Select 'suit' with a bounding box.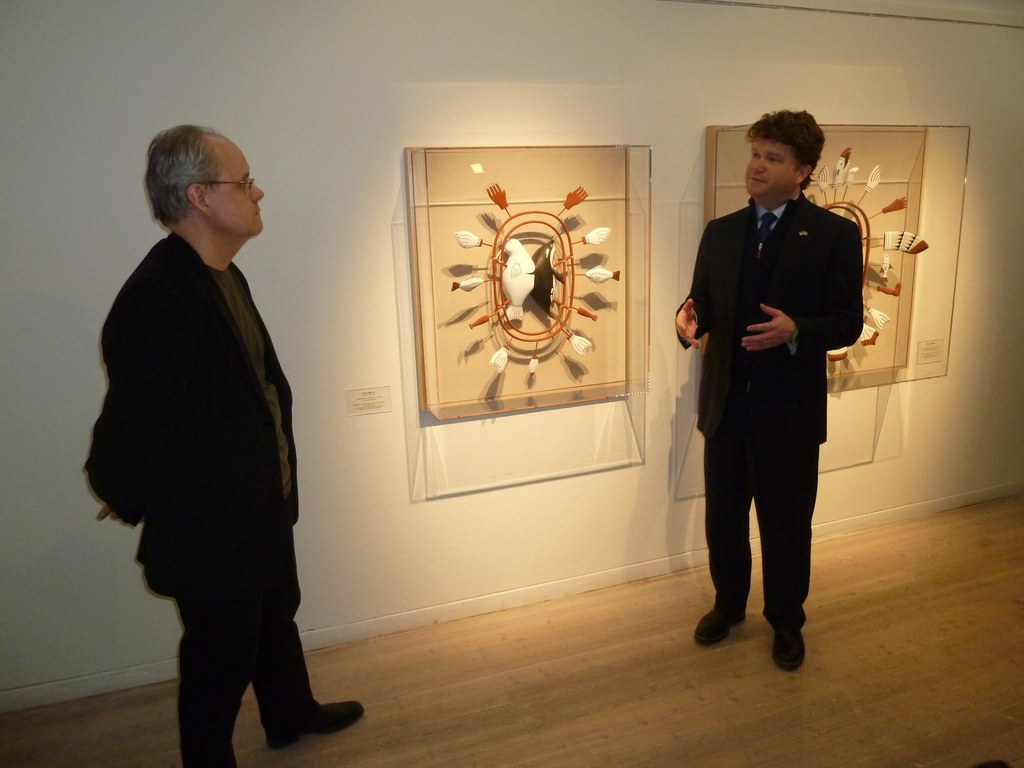
{"left": 88, "top": 217, "right": 321, "bottom": 767}.
